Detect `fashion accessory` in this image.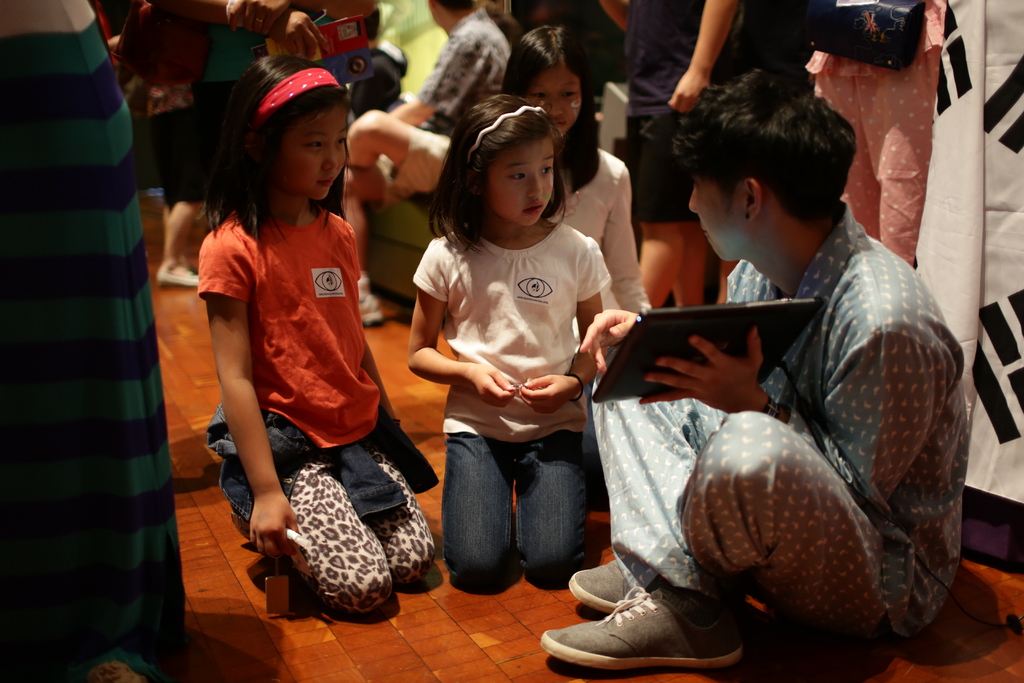
Detection: box(744, 208, 755, 225).
